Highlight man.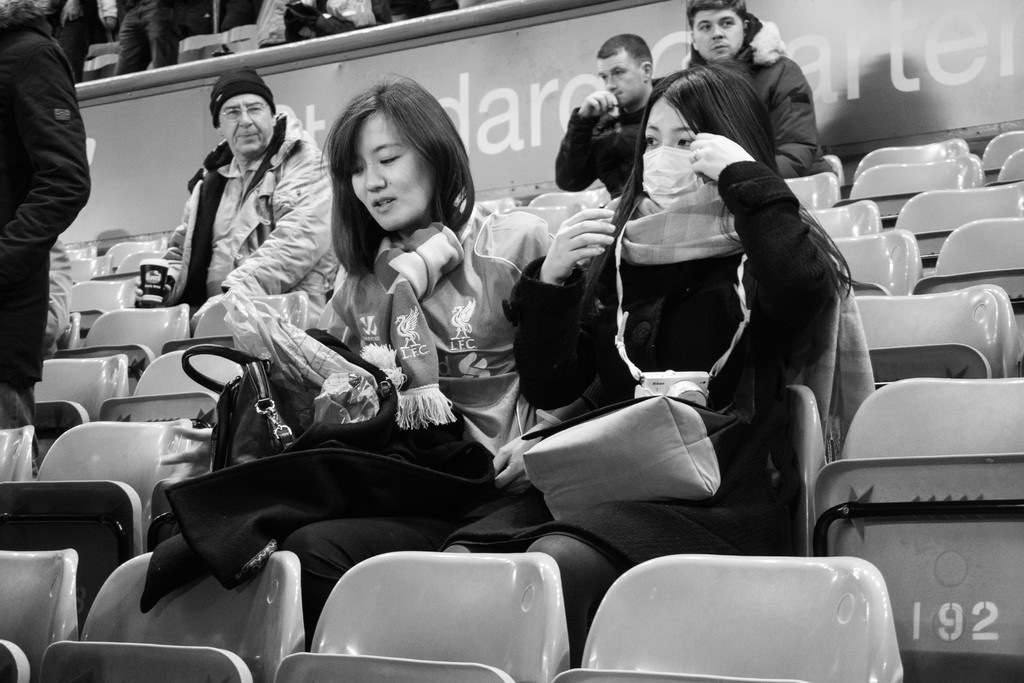
Highlighted region: 551/32/661/199.
